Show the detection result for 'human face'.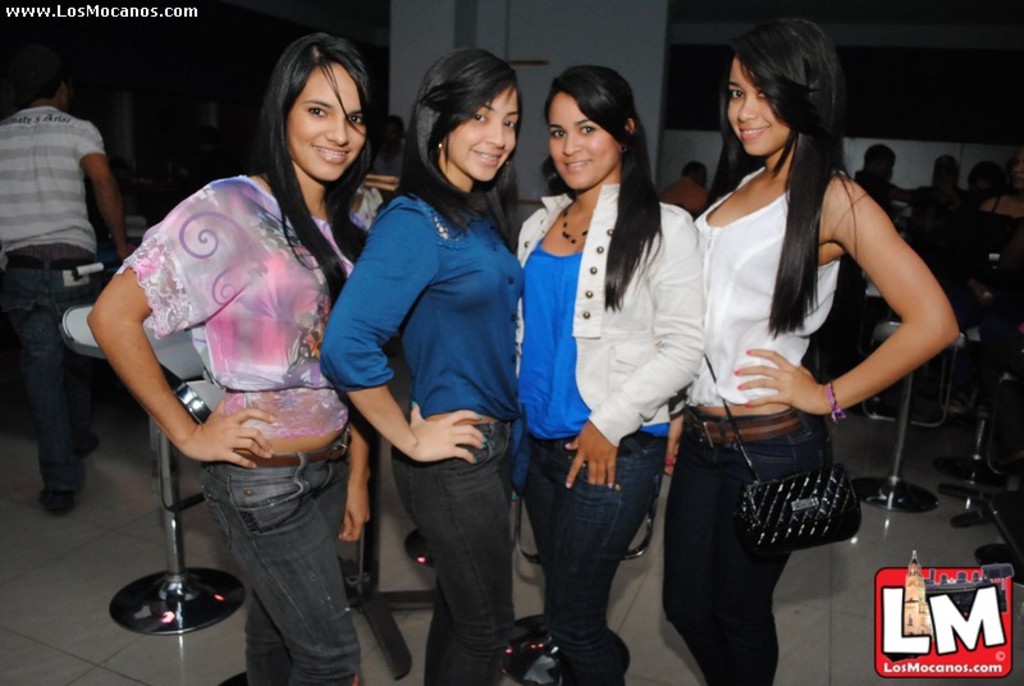
detection(449, 84, 517, 182).
